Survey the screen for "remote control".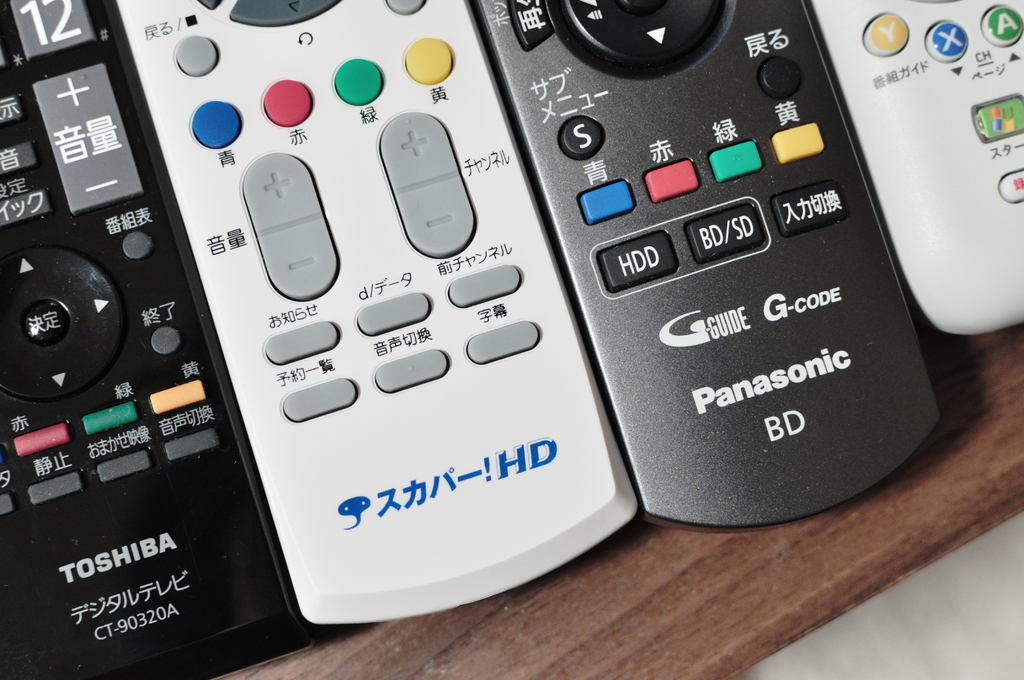
Survey found: box(477, 0, 945, 534).
